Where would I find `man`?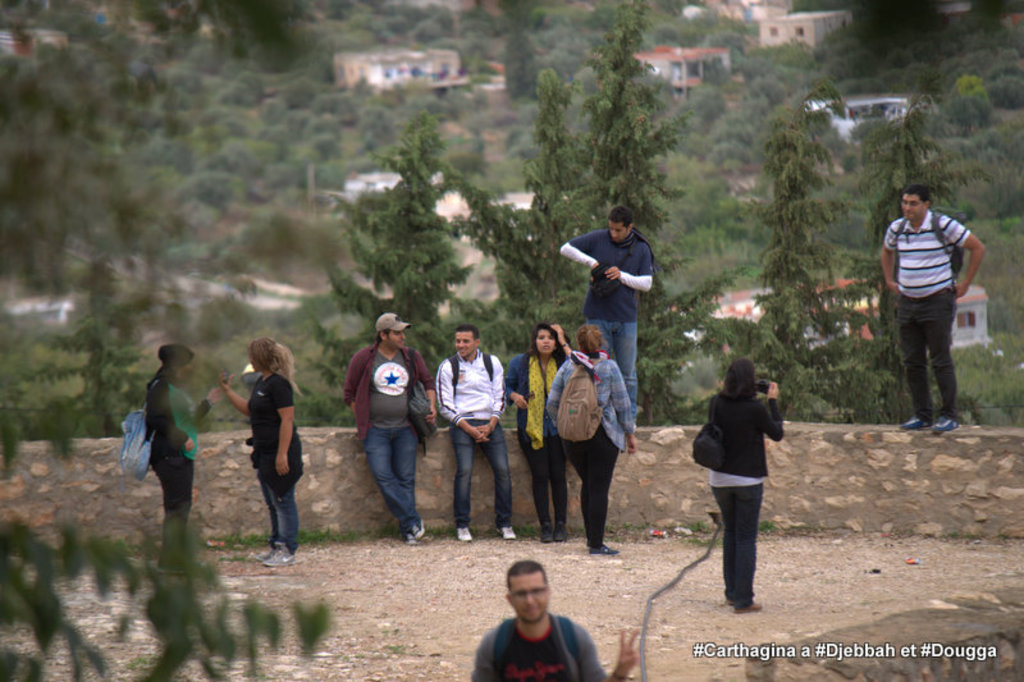
At [346,312,438,545].
